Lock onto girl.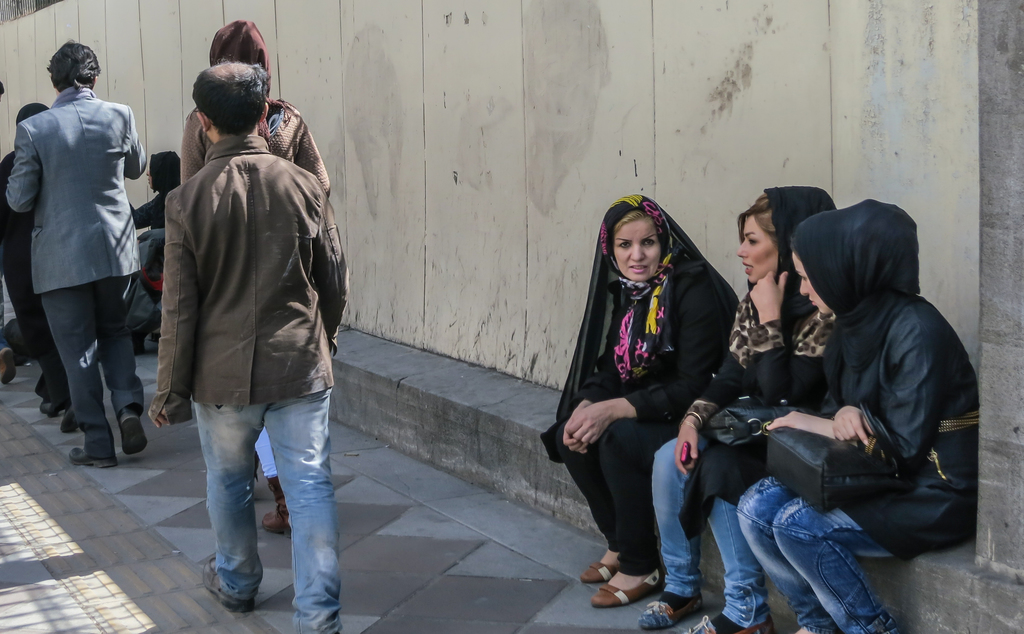
Locked: left=737, top=201, right=976, bottom=633.
